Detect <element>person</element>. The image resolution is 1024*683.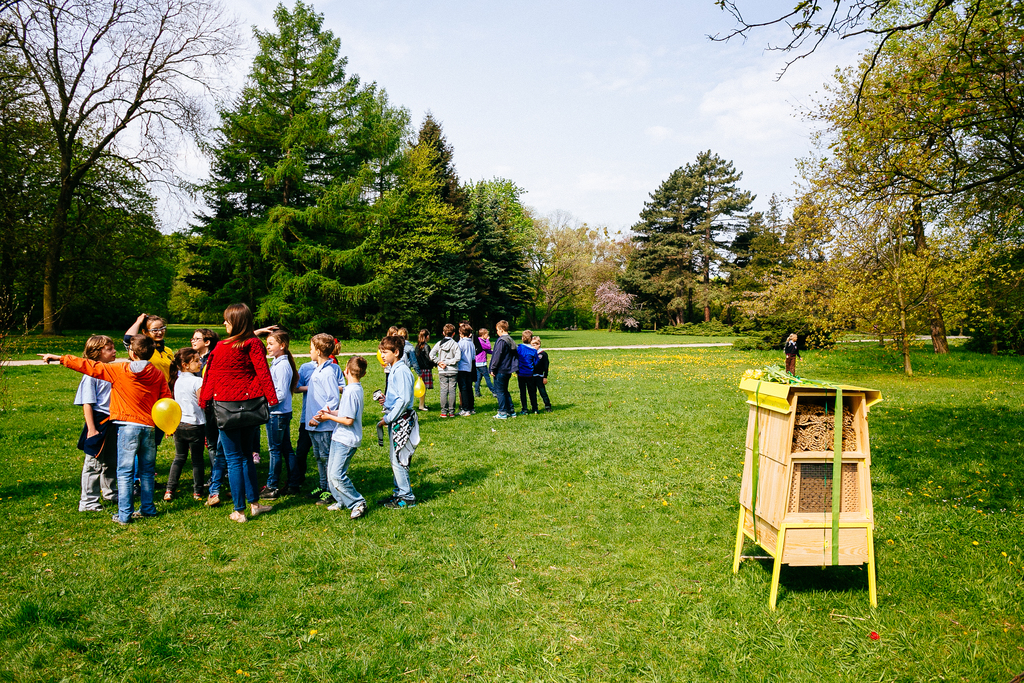
region(39, 334, 174, 520).
